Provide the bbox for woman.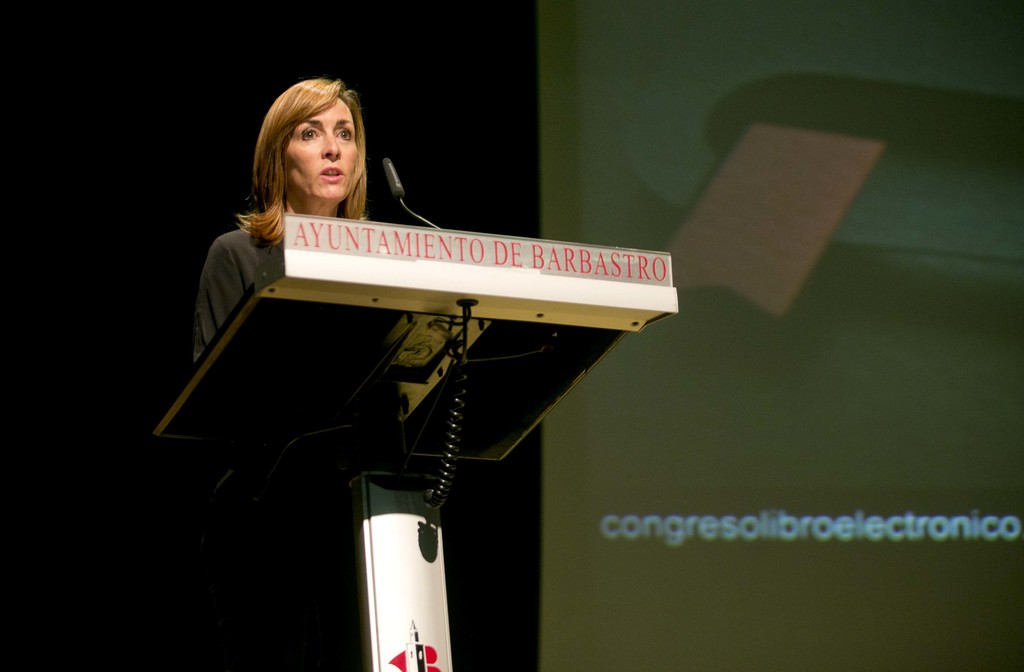
bbox=[189, 76, 372, 363].
